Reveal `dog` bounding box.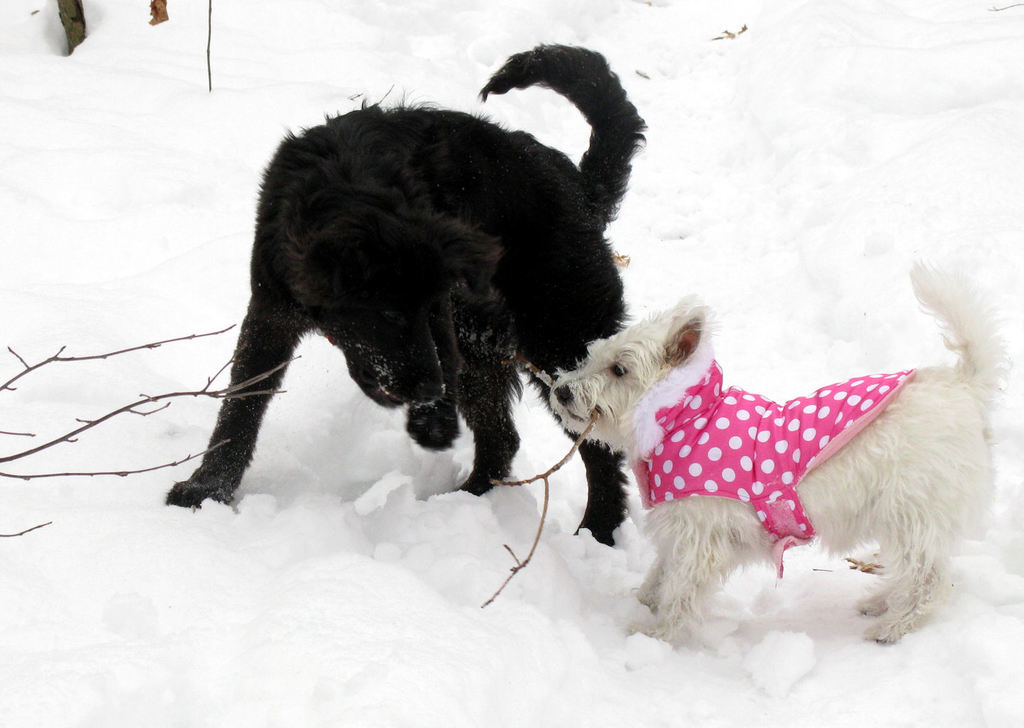
Revealed: <bbox>538, 263, 1004, 654</bbox>.
